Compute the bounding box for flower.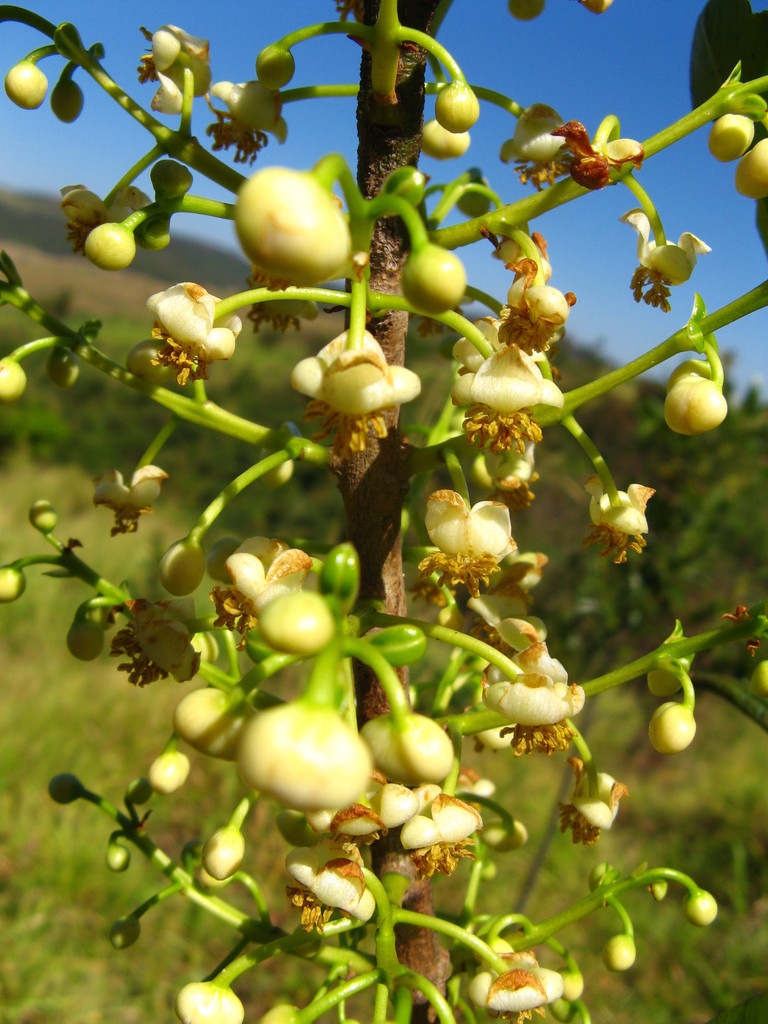
bbox=(102, 598, 205, 696).
